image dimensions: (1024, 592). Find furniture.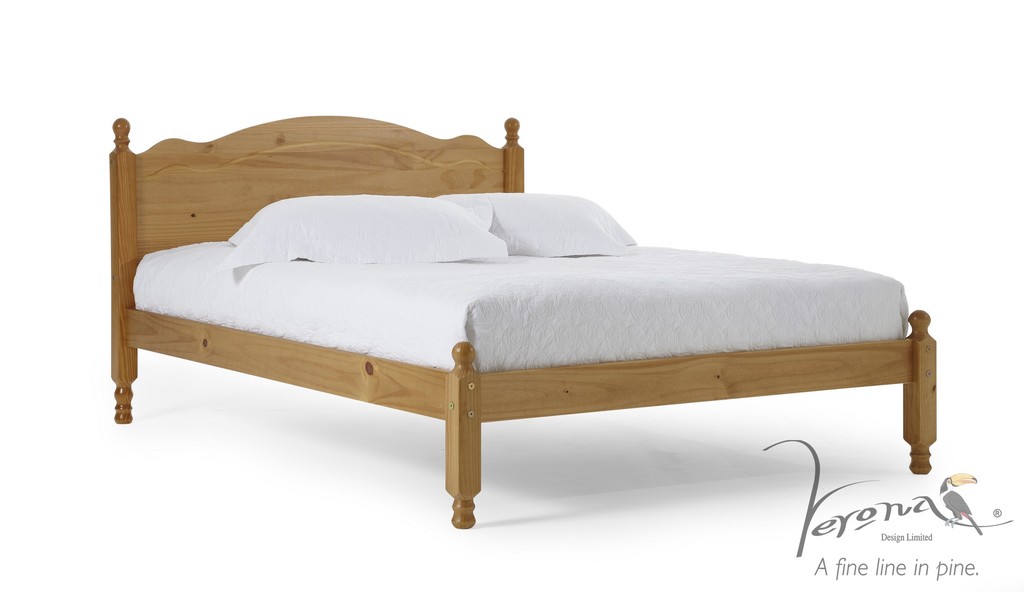
[110,116,938,529].
